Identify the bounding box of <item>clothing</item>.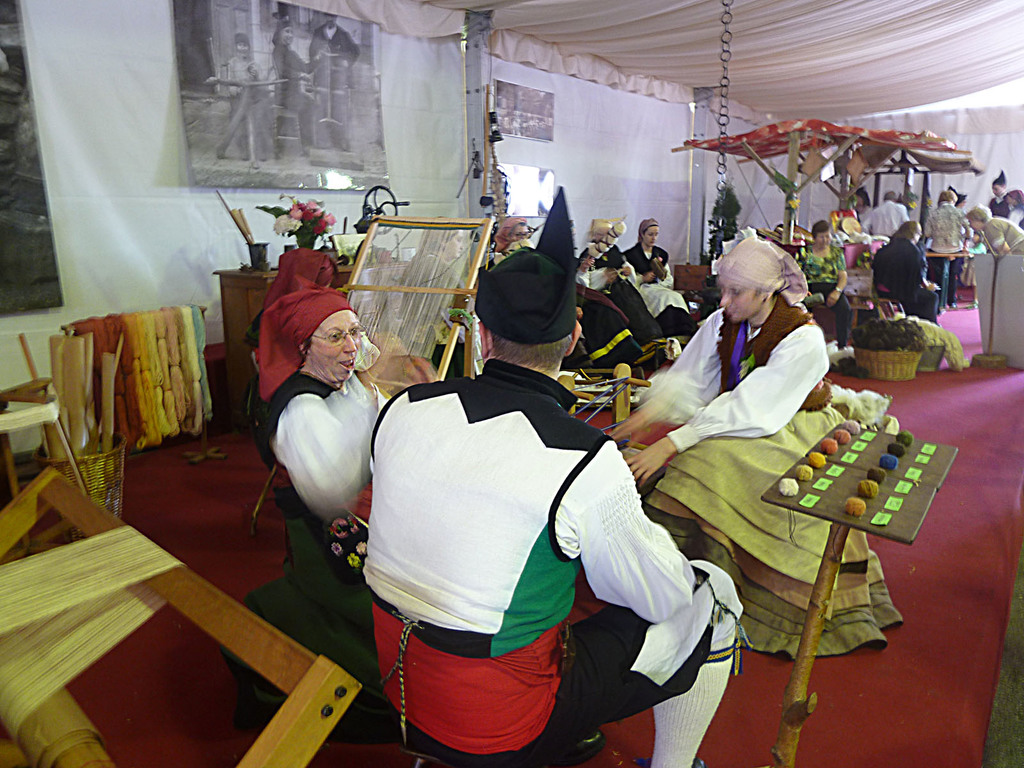
[615,297,902,664].
